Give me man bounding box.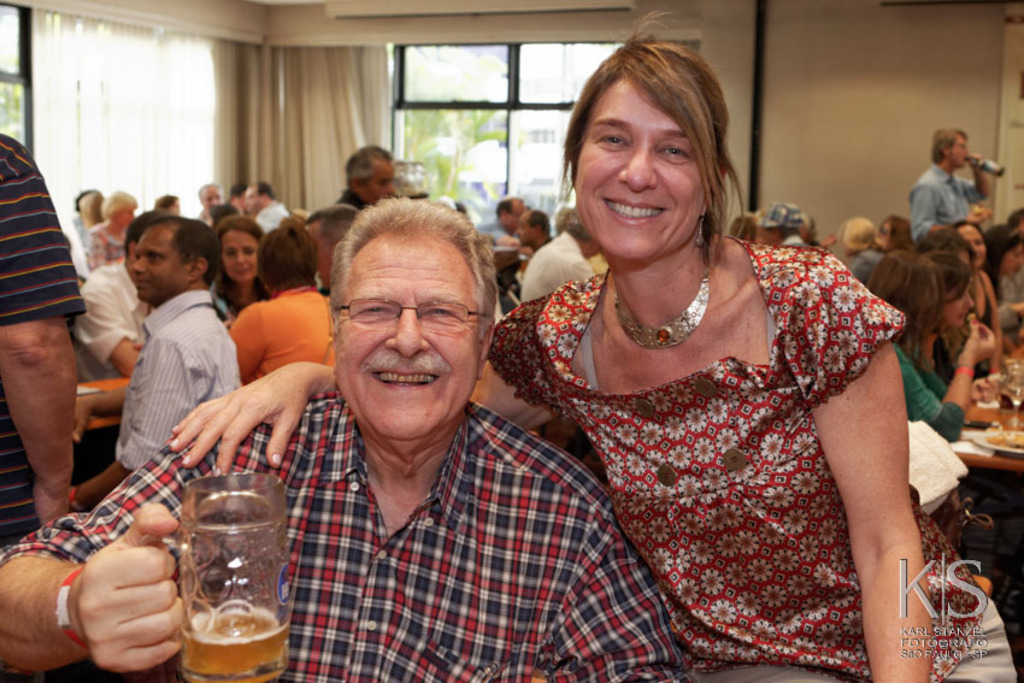
bbox=(0, 135, 77, 546).
